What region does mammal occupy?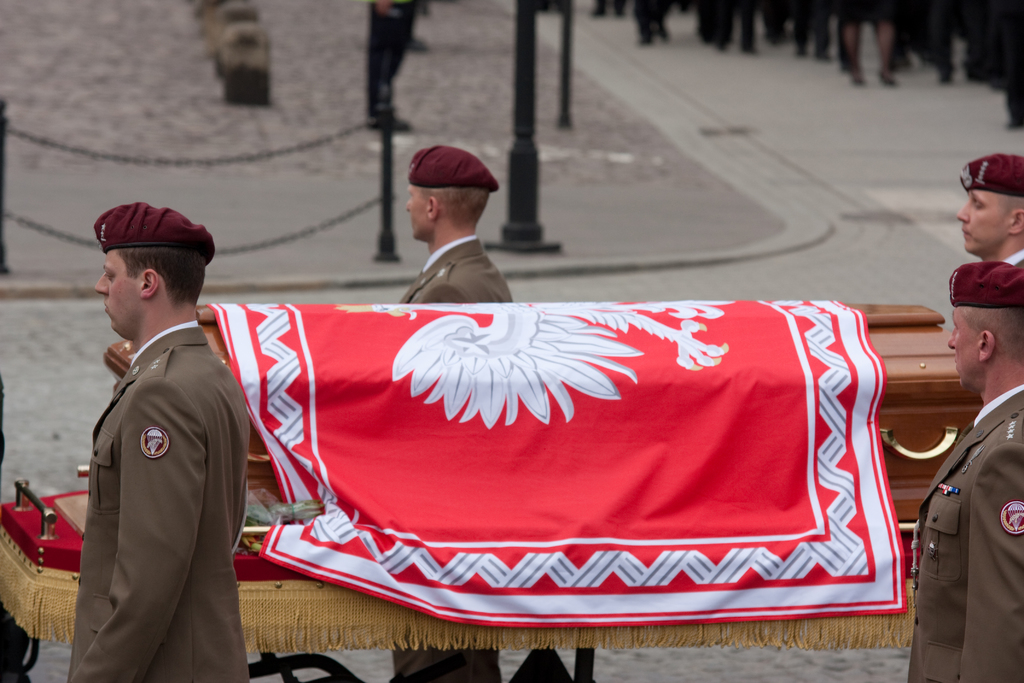
(left=68, top=197, right=250, bottom=682).
